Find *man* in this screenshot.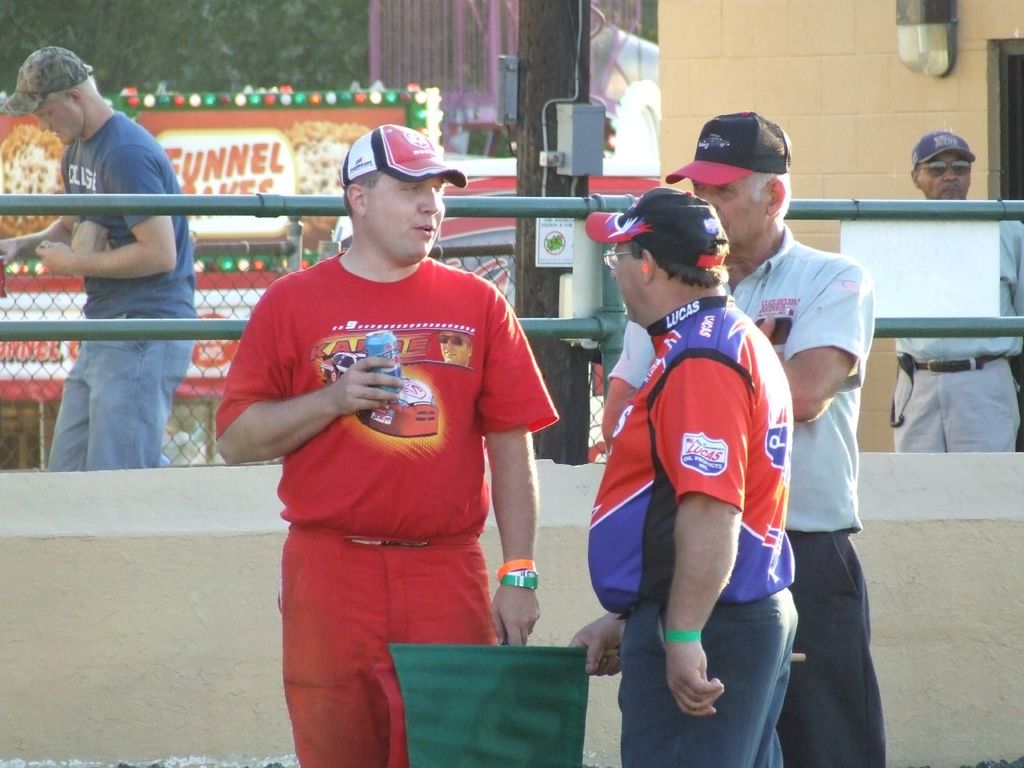
The bounding box for *man* is BBox(874, 122, 1023, 446).
